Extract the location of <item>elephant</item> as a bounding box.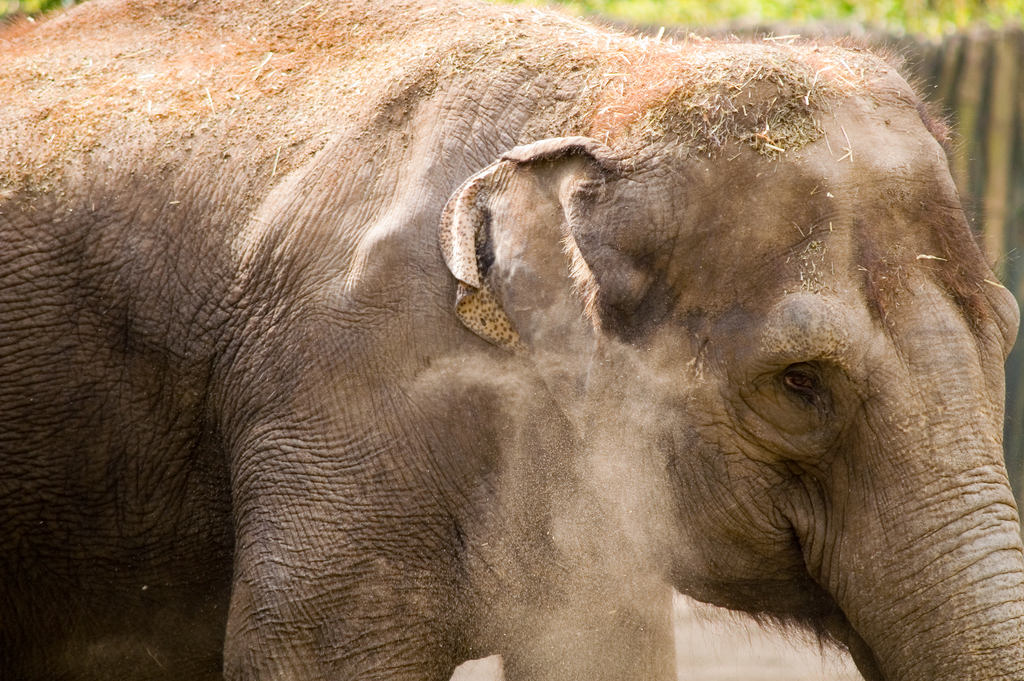
<region>0, 29, 1023, 680</region>.
